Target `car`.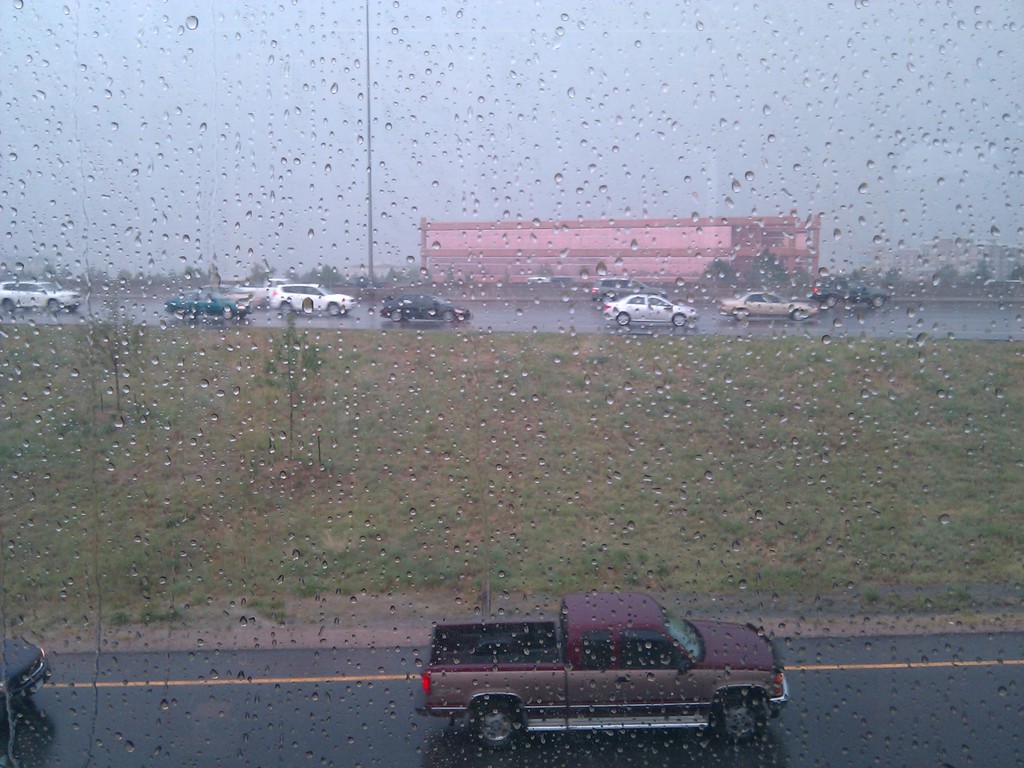
Target region: bbox=(604, 294, 697, 324).
